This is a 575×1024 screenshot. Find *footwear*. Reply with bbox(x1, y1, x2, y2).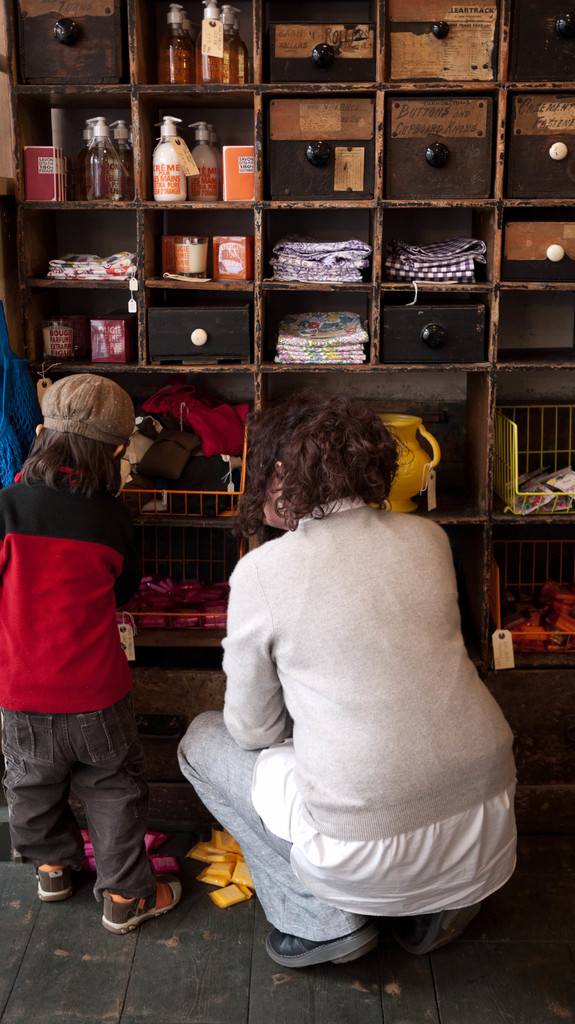
bbox(398, 907, 482, 952).
